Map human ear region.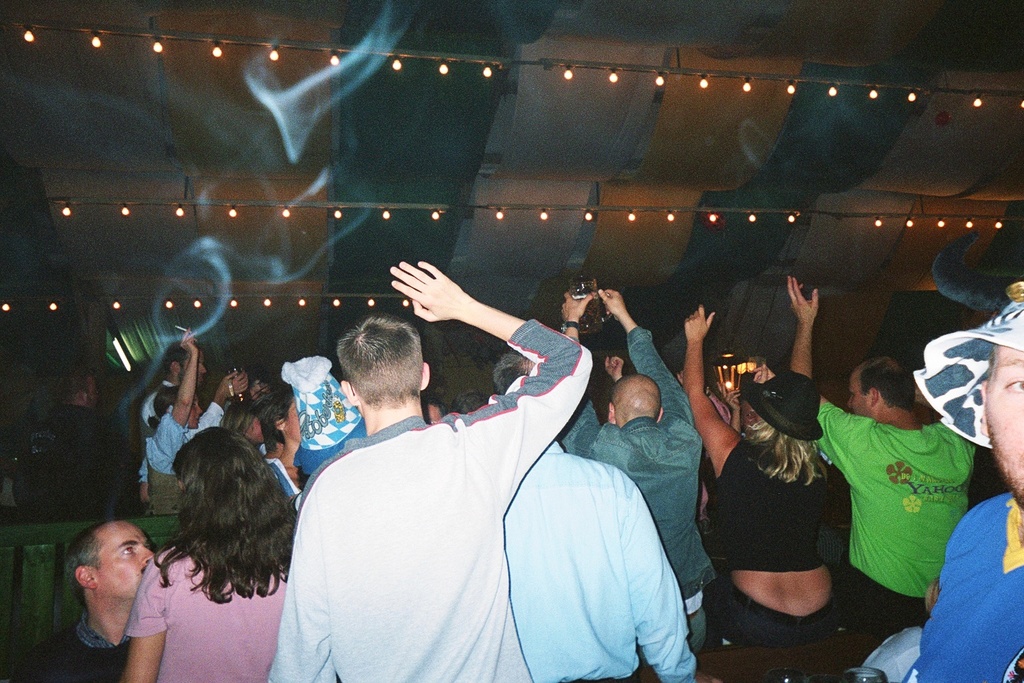
Mapped to select_region(872, 386, 879, 408).
